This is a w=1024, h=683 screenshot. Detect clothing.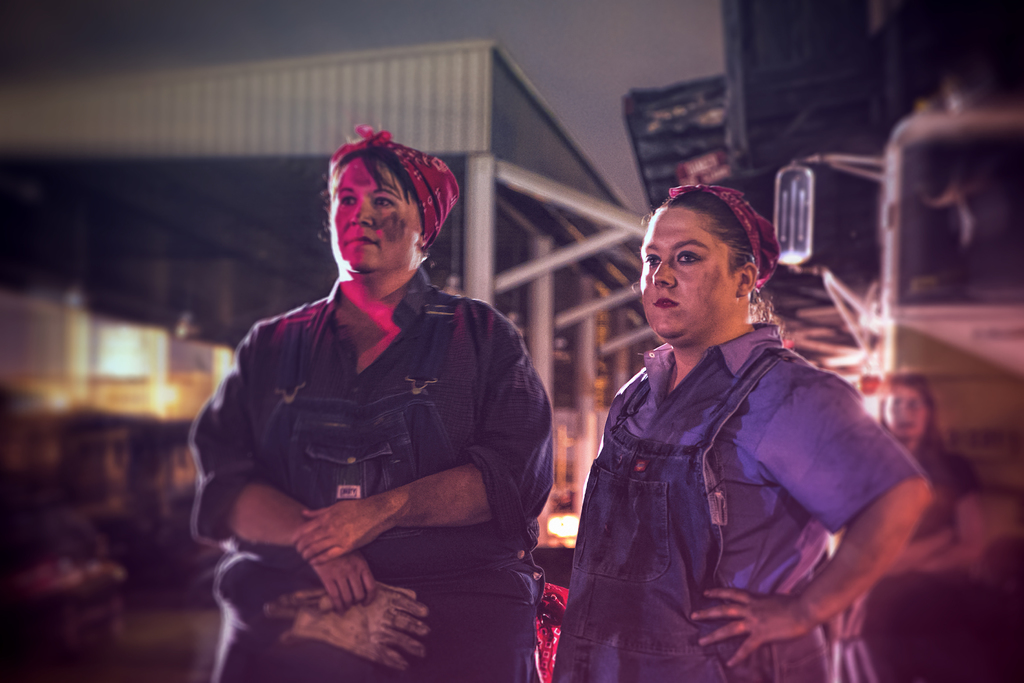
{"x1": 552, "y1": 317, "x2": 938, "y2": 682}.
